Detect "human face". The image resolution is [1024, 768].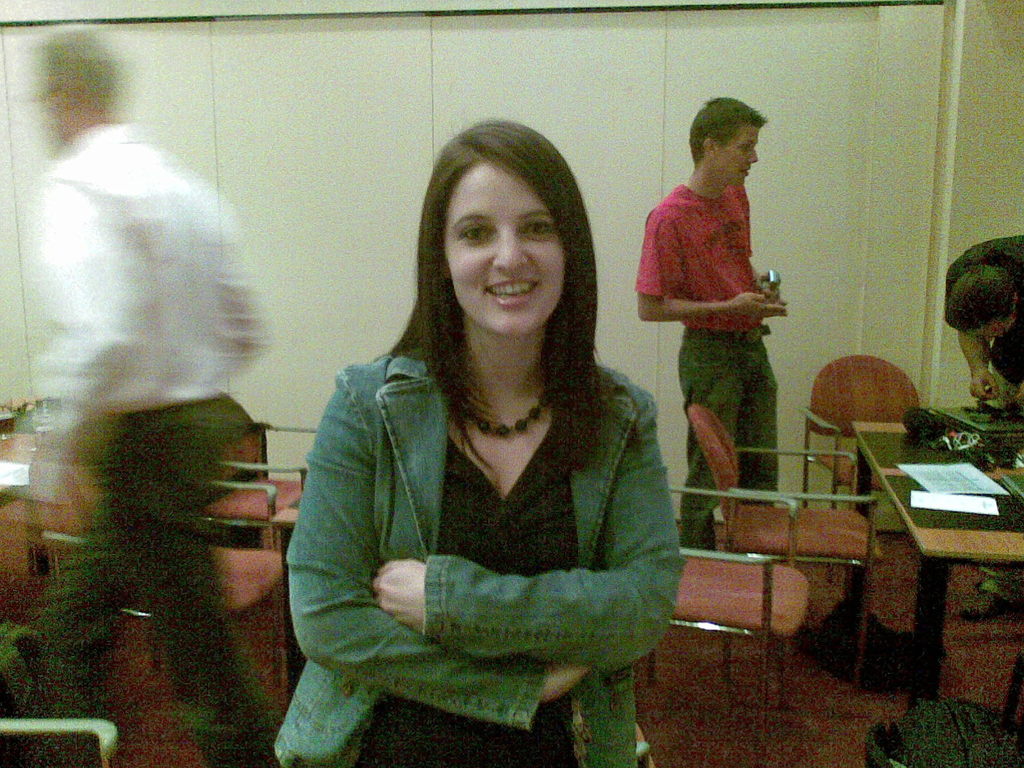
447,157,563,337.
